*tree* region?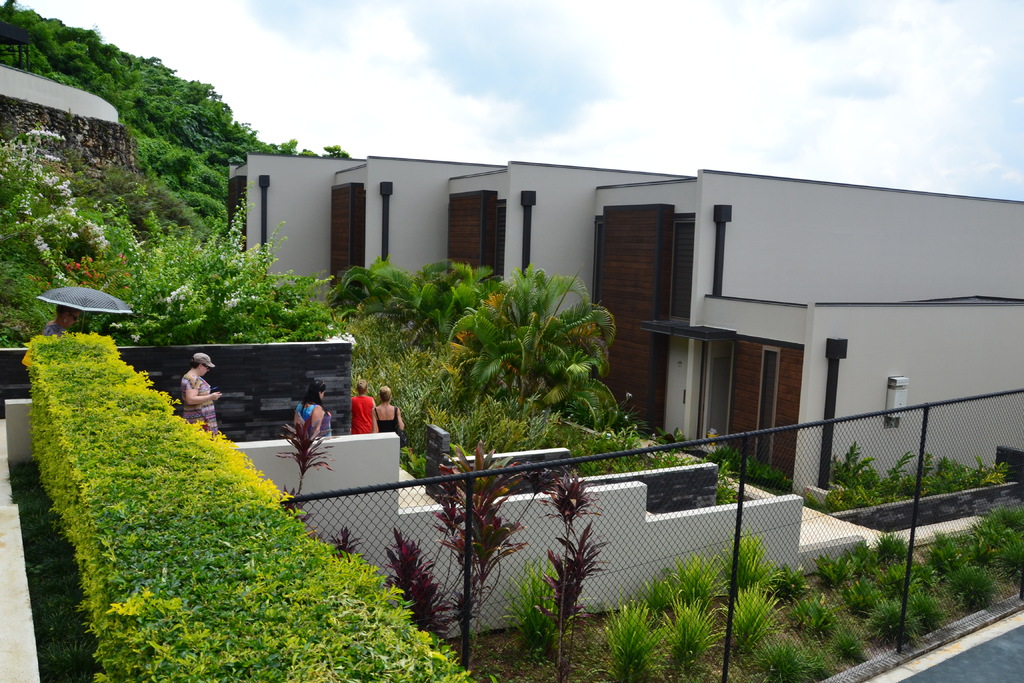
<region>0, 131, 102, 361</region>
